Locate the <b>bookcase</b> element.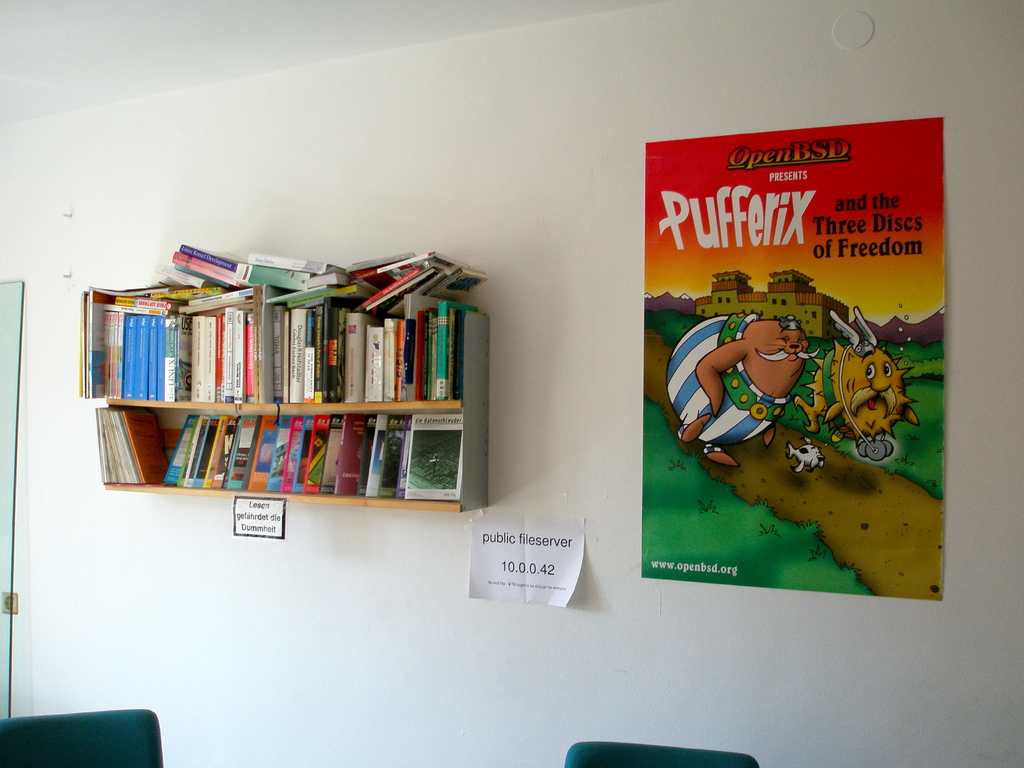
Element bbox: box(76, 246, 494, 516).
